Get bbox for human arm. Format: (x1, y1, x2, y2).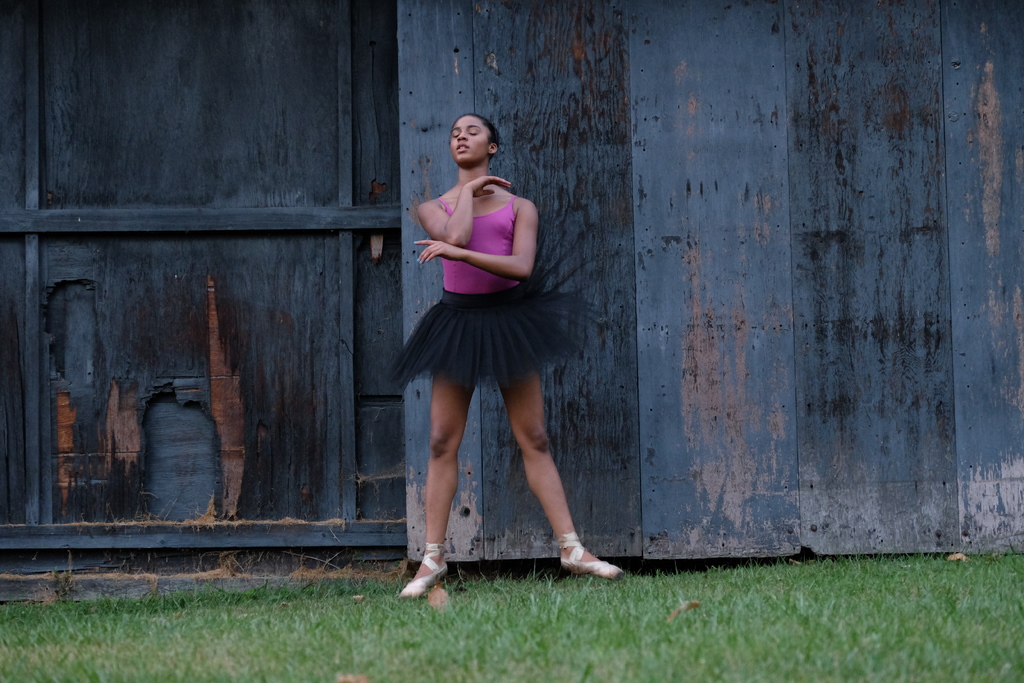
(419, 168, 513, 249).
